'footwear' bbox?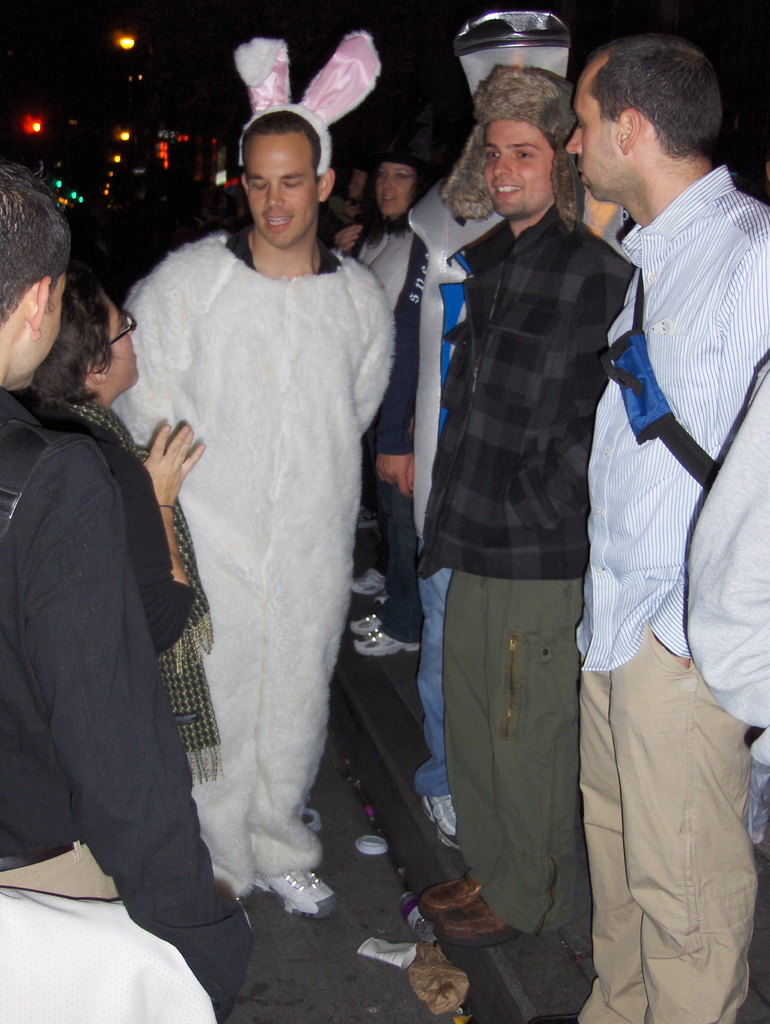
351:830:396:858
